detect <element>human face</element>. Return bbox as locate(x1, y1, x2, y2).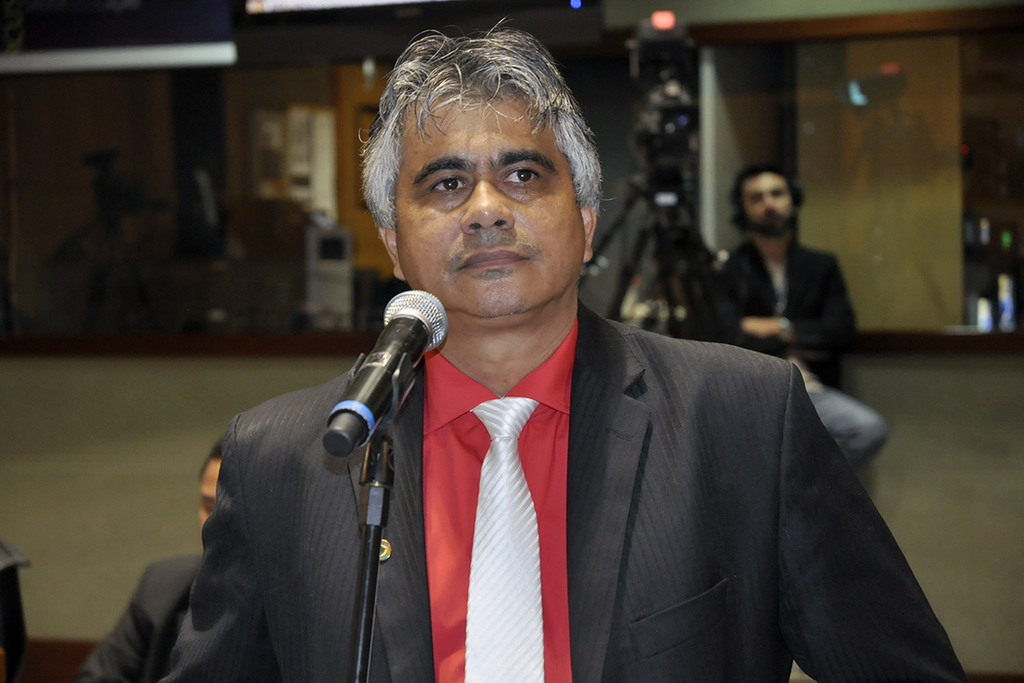
locate(199, 458, 219, 520).
